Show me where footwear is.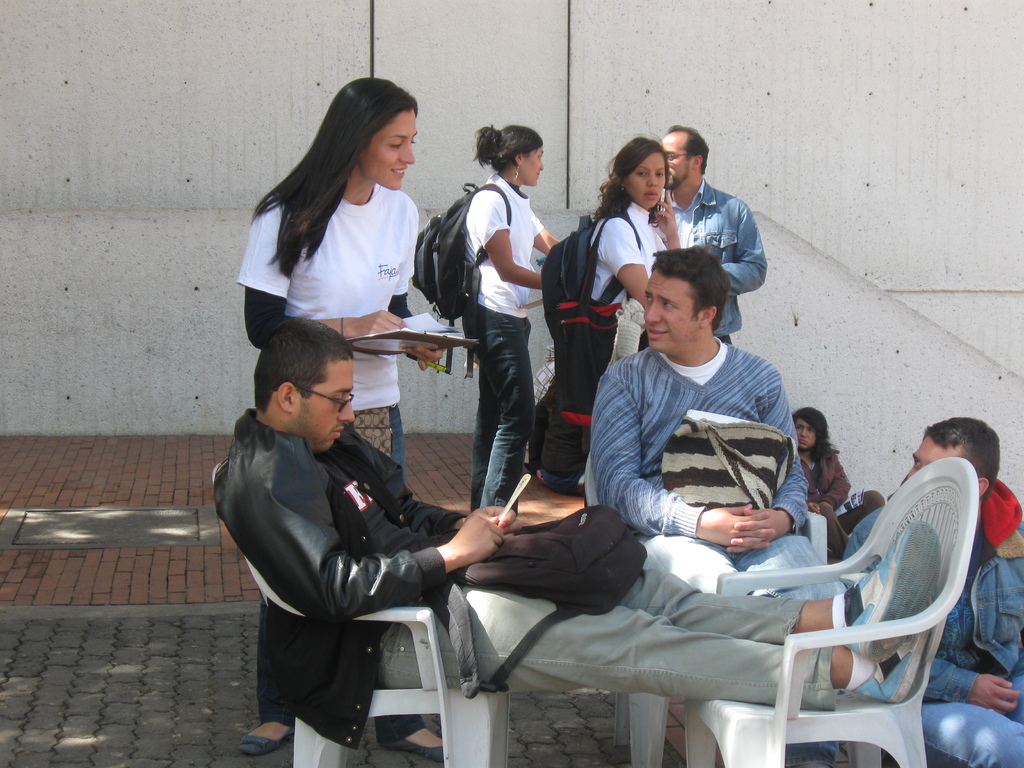
footwear is at [851, 604, 940, 701].
